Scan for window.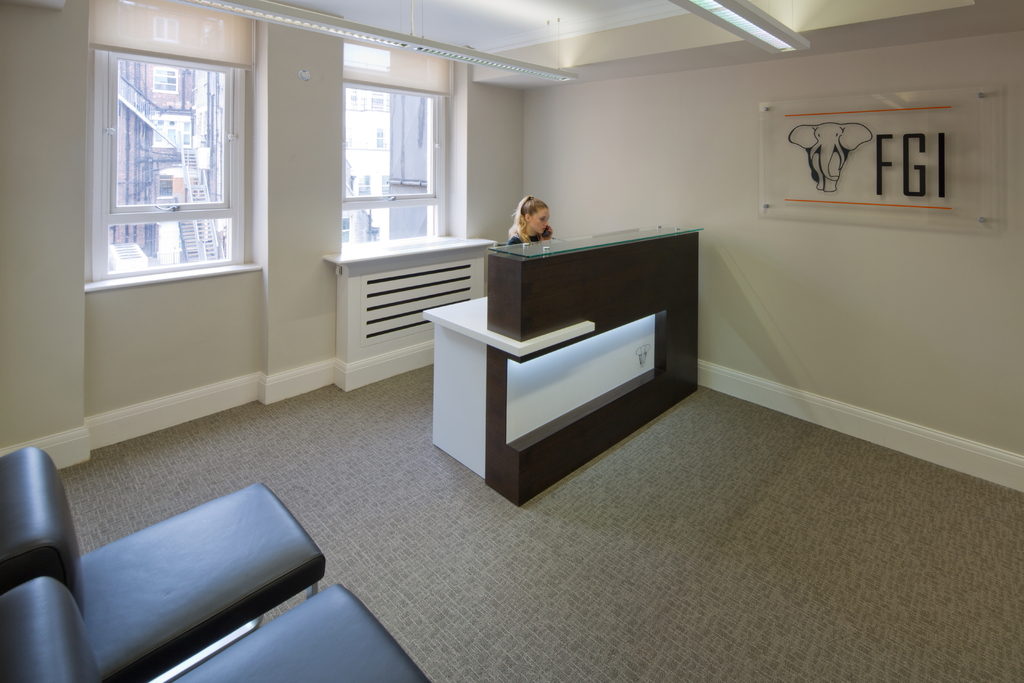
Scan result: x1=342 y1=79 x2=455 y2=262.
